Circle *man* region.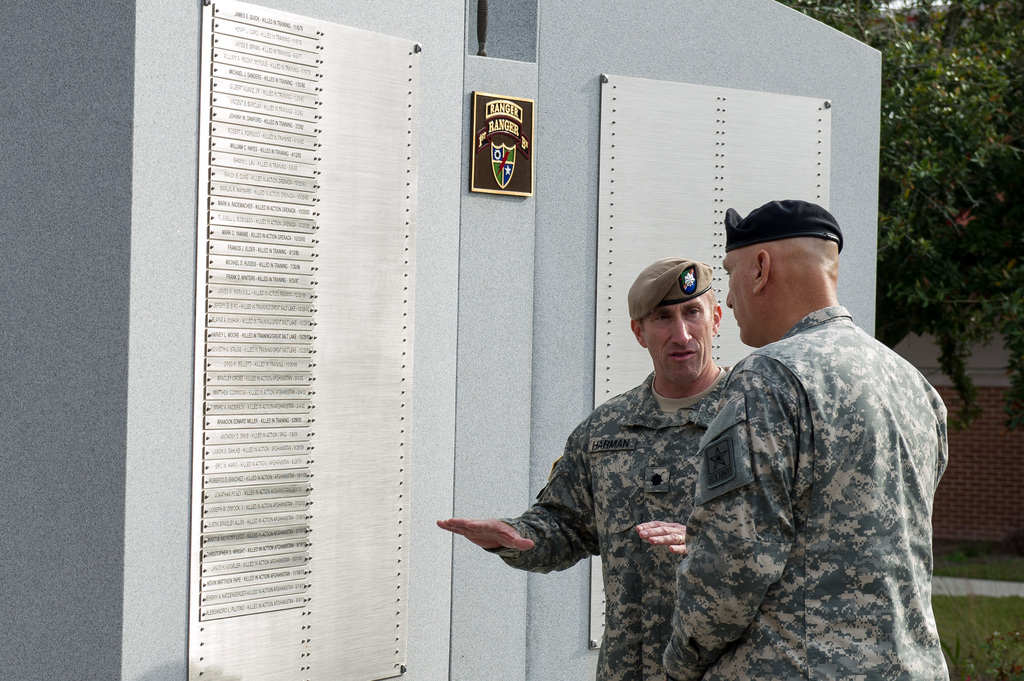
Region: (left=681, top=173, right=948, bottom=680).
